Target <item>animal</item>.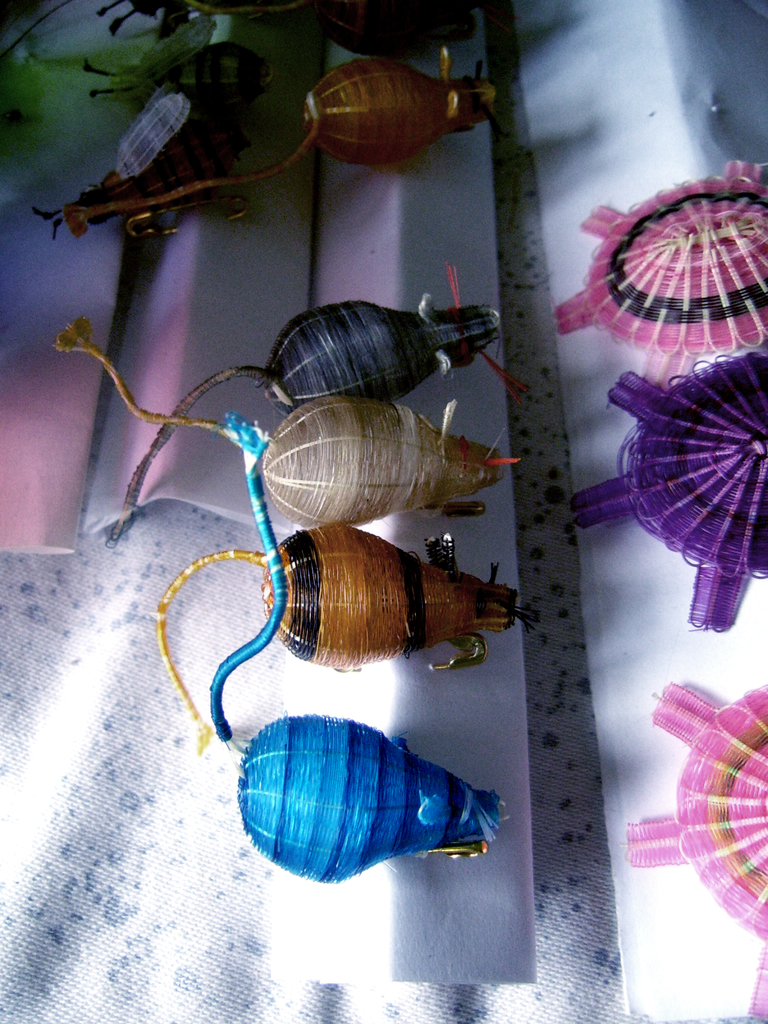
Target region: detection(92, 258, 532, 548).
